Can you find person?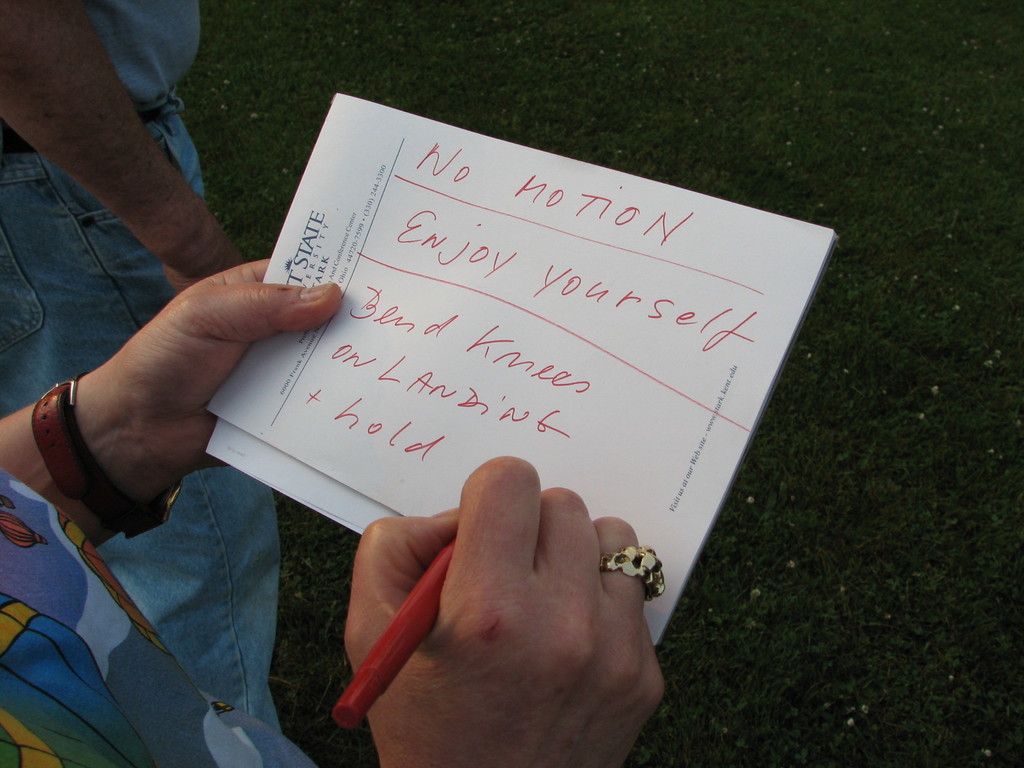
Yes, bounding box: bbox=[0, 0, 279, 732].
